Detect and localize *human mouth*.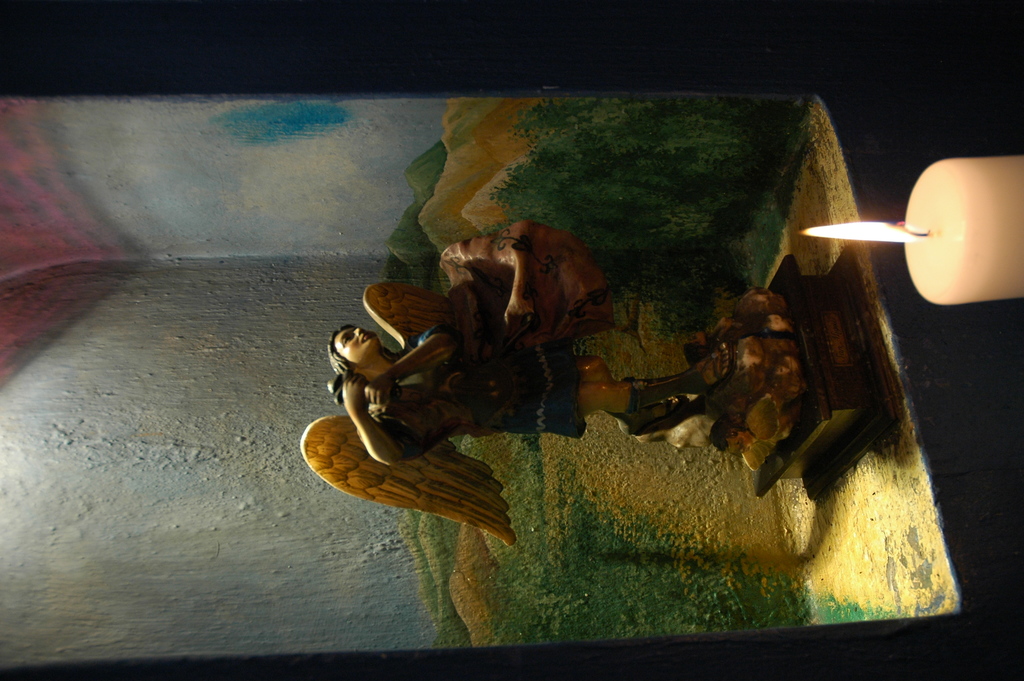
Localized at (360, 330, 368, 339).
